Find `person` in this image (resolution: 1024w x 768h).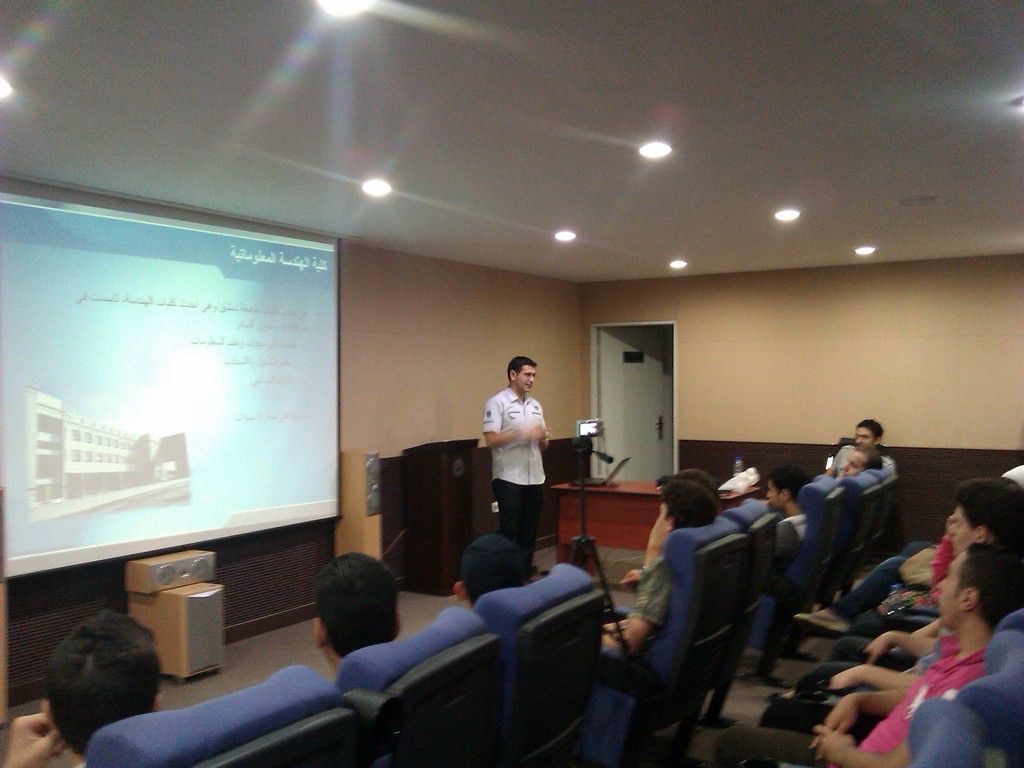
[479, 353, 566, 591].
